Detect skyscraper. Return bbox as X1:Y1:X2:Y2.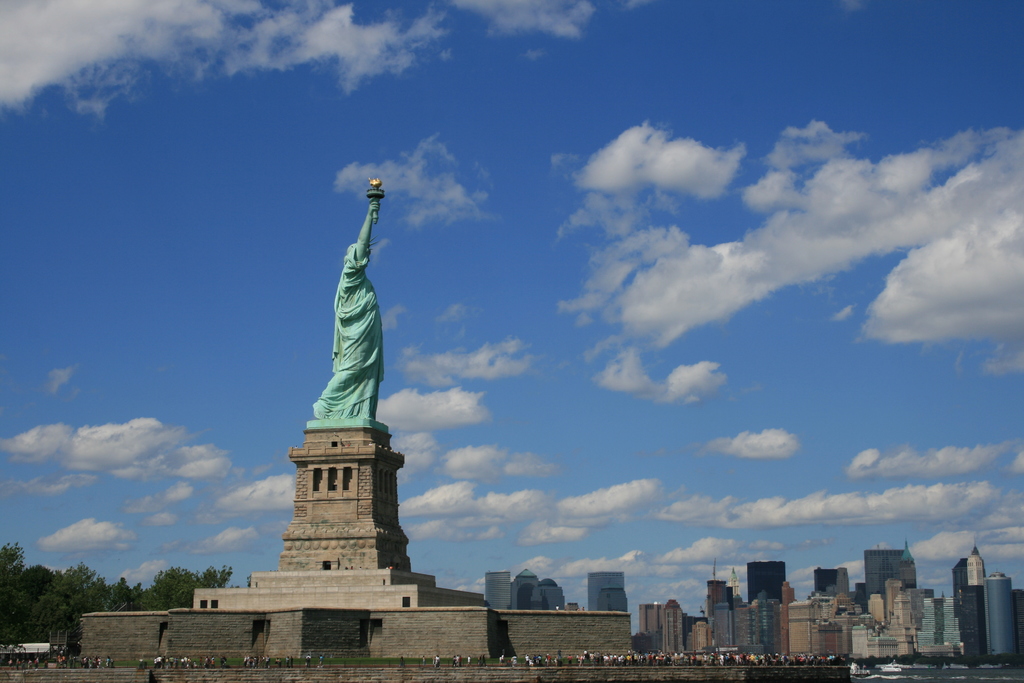
579:572:623:612.
